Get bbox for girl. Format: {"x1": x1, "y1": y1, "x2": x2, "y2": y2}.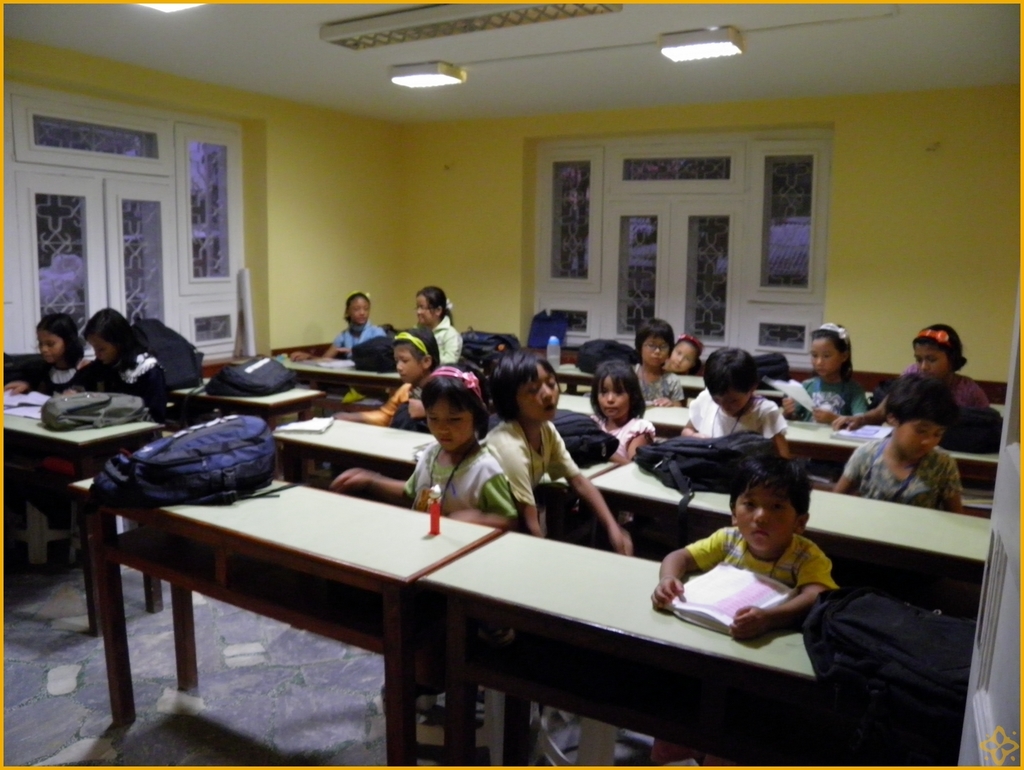
{"x1": 2, "y1": 313, "x2": 87, "y2": 391}.
